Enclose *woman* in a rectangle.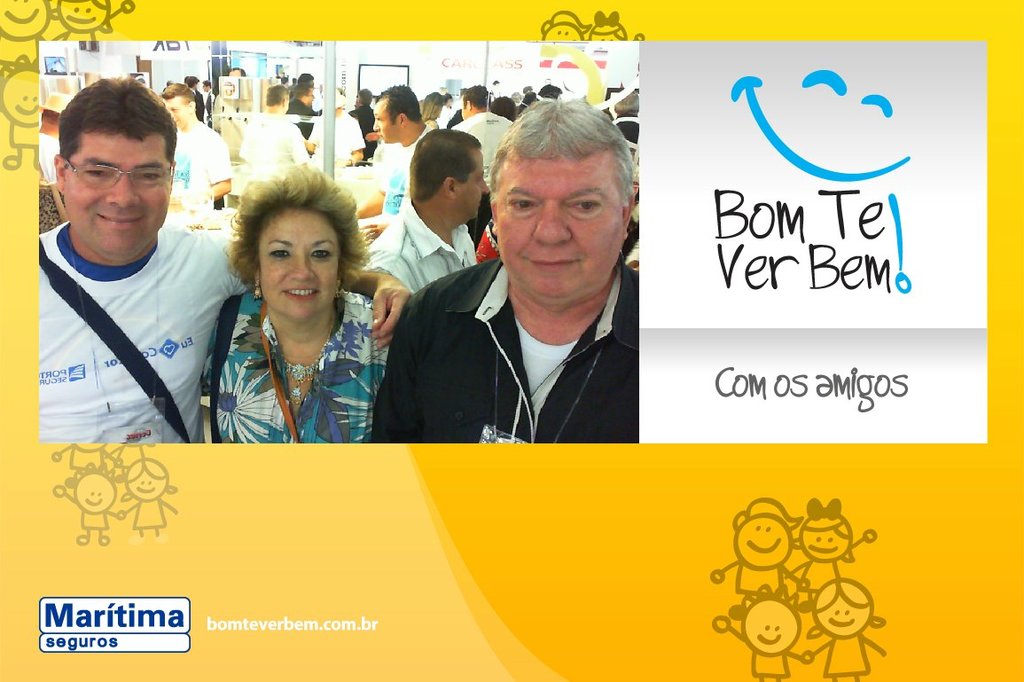
locate(195, 165, 392, 466).
